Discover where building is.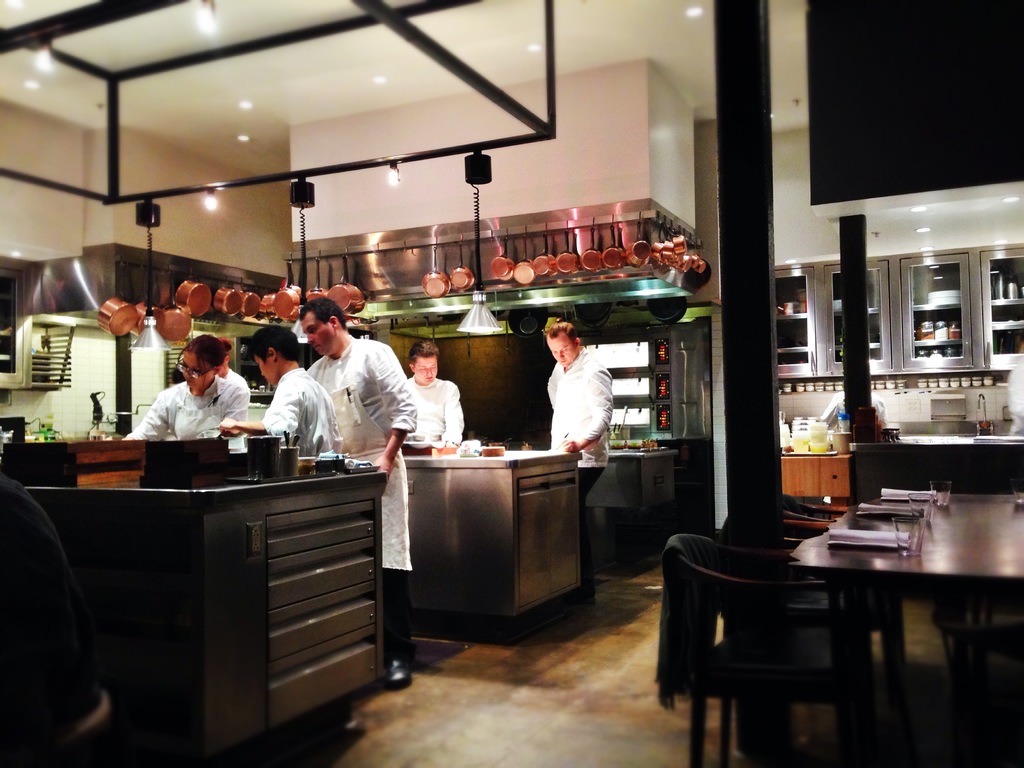
Discovered at 0:0:1023:767.
